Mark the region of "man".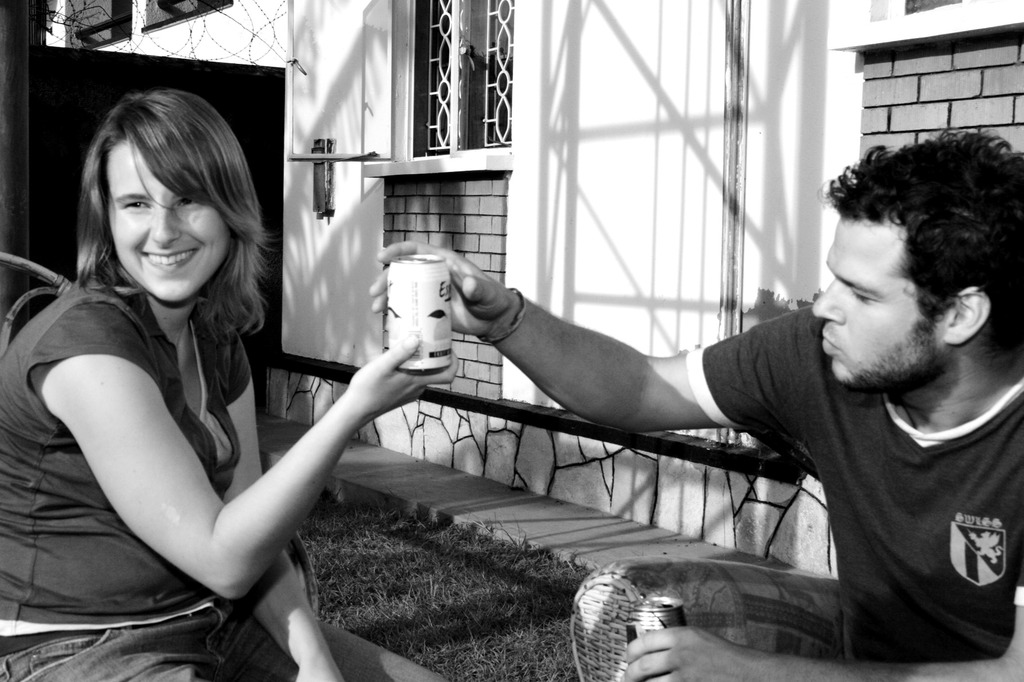
Region: [371, 114, 1023, 681].
